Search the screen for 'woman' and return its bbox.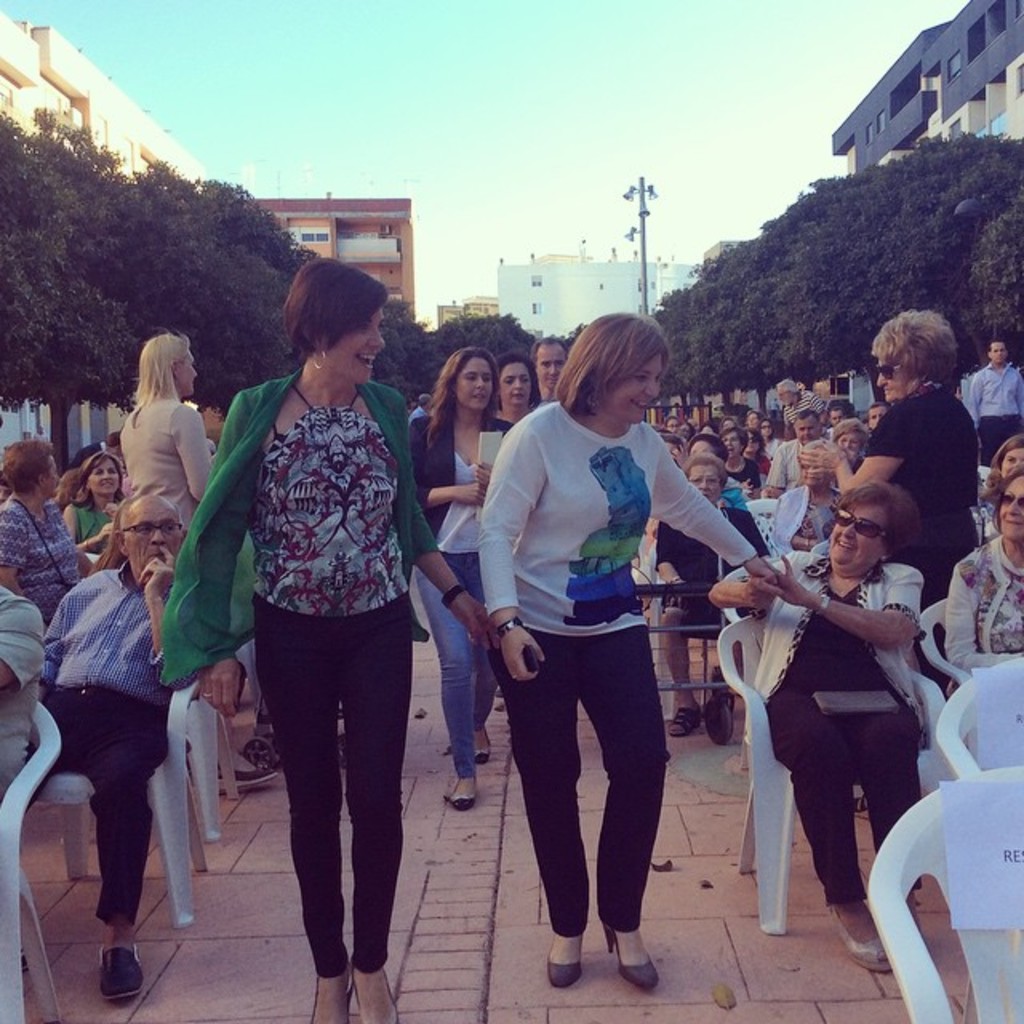
Found: 469 307 781 994.
